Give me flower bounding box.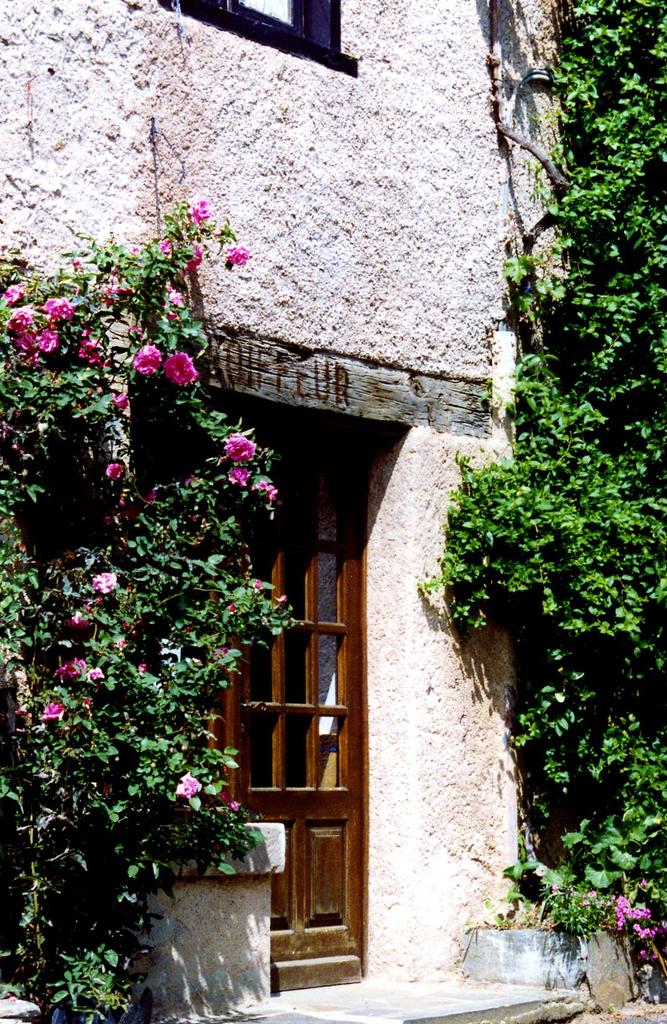
(left=40, top=701, right=65, bottom=719).
